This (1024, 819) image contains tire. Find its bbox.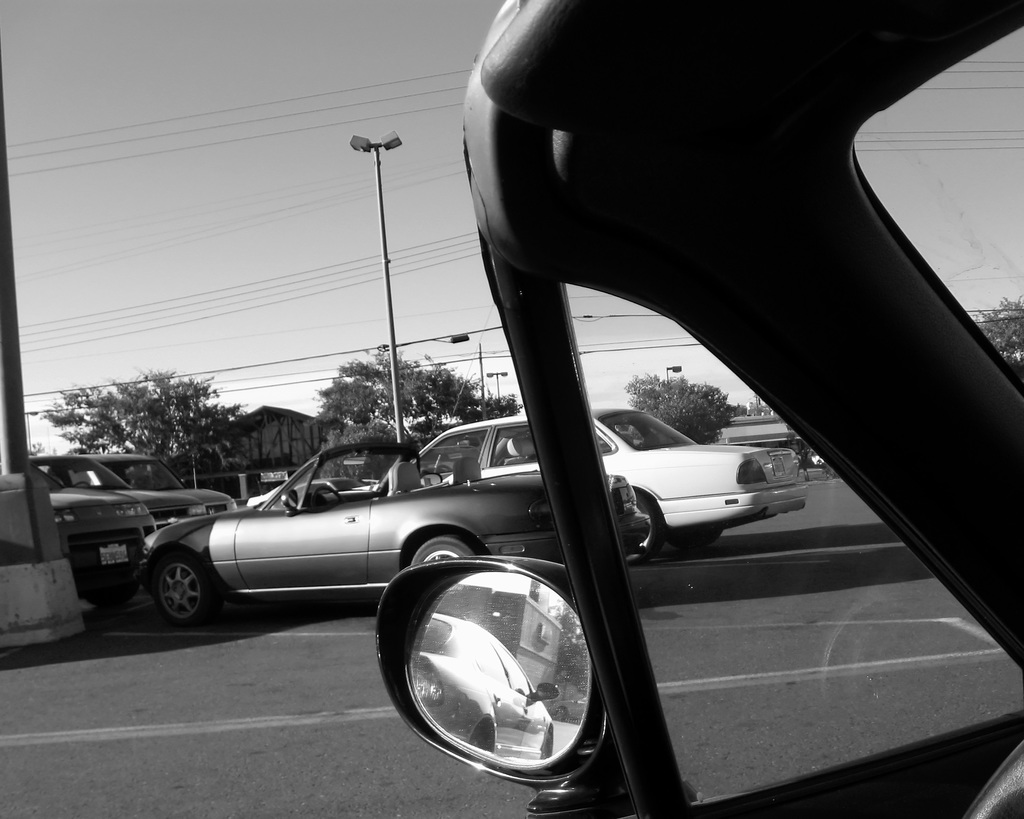
box=[136, 550, 210, 639].
